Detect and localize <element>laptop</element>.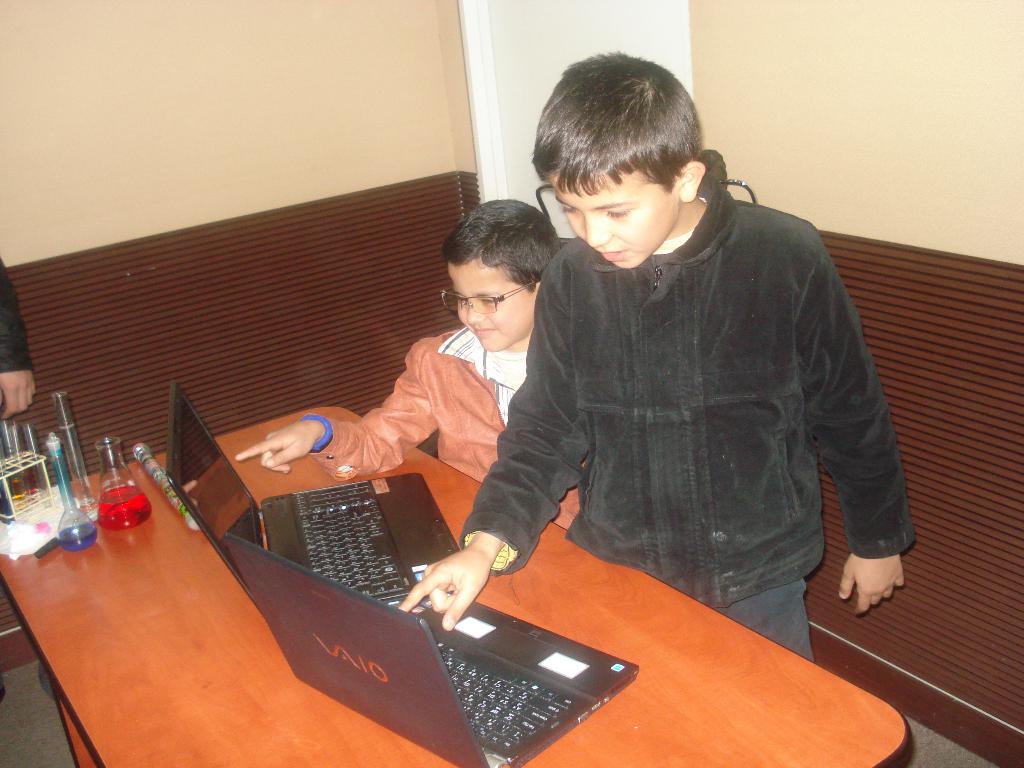
Localized at [left=166, top=383, right=458, bottom=604].
